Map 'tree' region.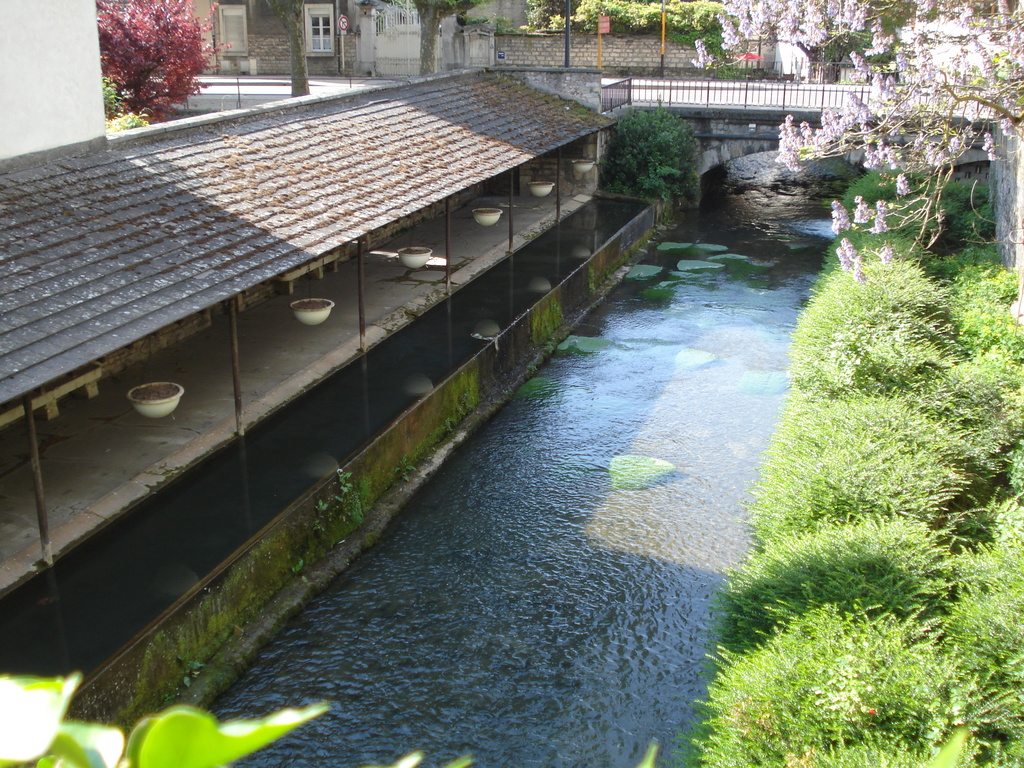
Mapped to locate(88, 3, 216, 118).
